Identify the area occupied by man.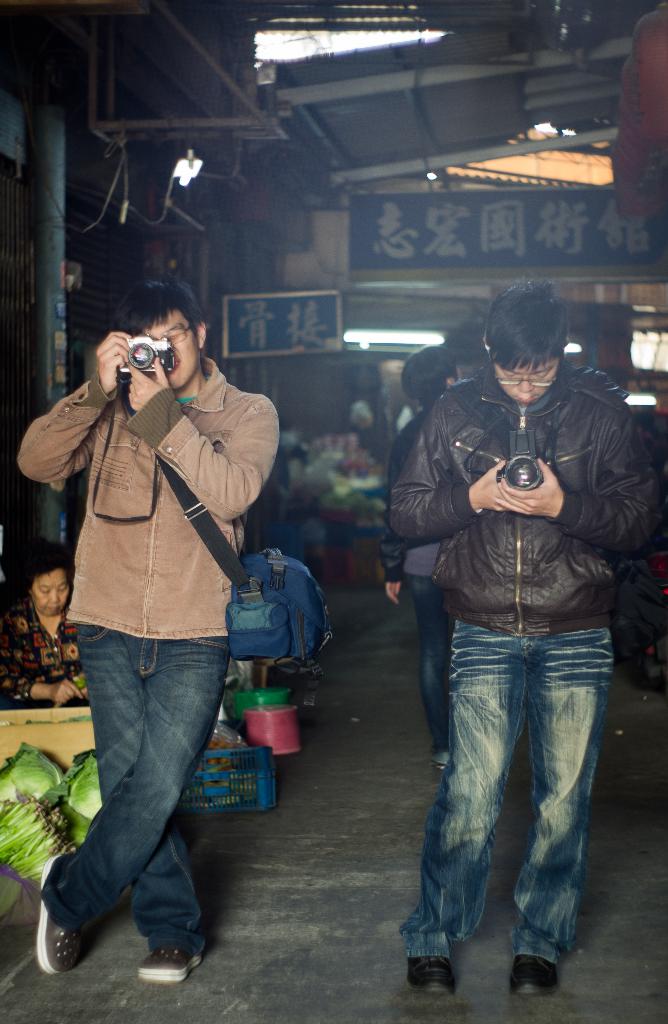
Area: select_region(391, 285, 646, 997).
